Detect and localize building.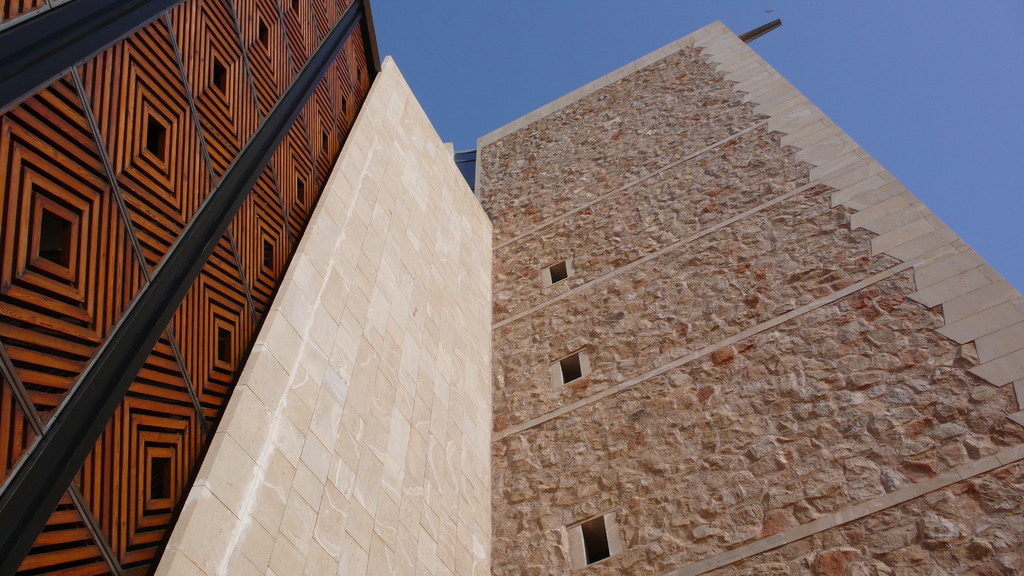
Localized at rect(0, 0, 1023, 575).
